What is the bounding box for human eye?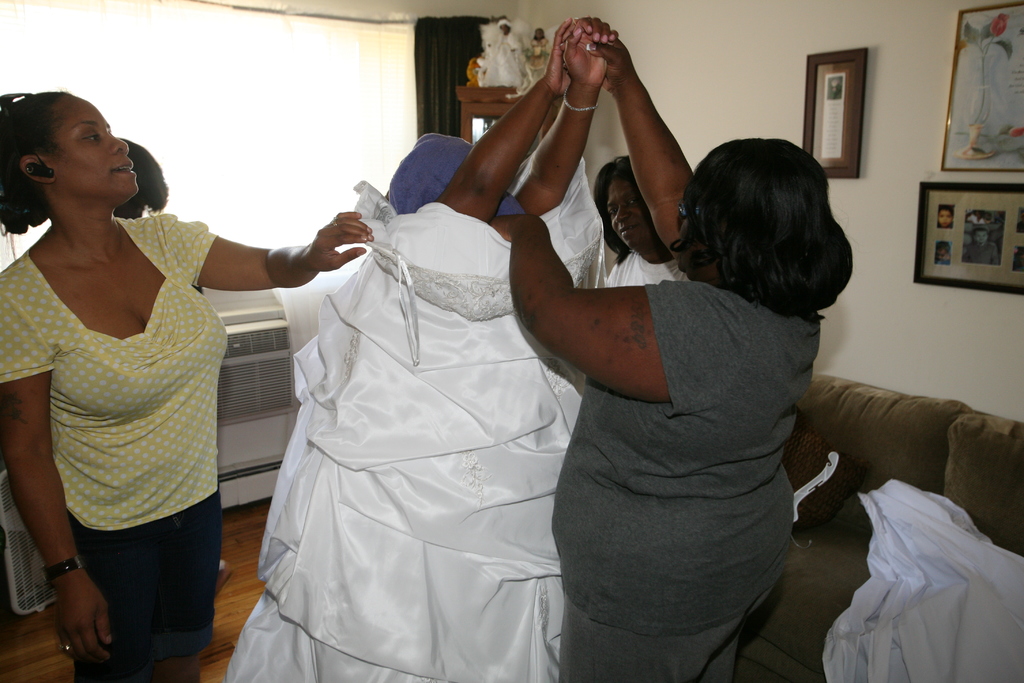
<region>607, 209, 620, 218</region>.
